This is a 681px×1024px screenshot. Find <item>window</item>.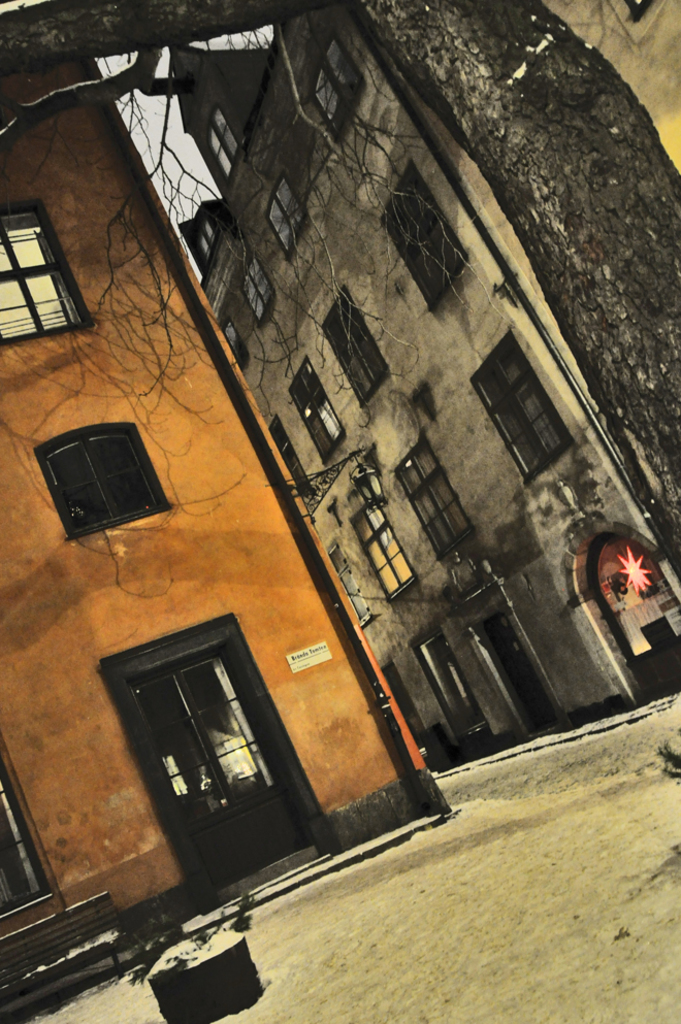
Bounding box: {"x1": 283, "y1": 358, "x2": 344, "y2": 465}.
